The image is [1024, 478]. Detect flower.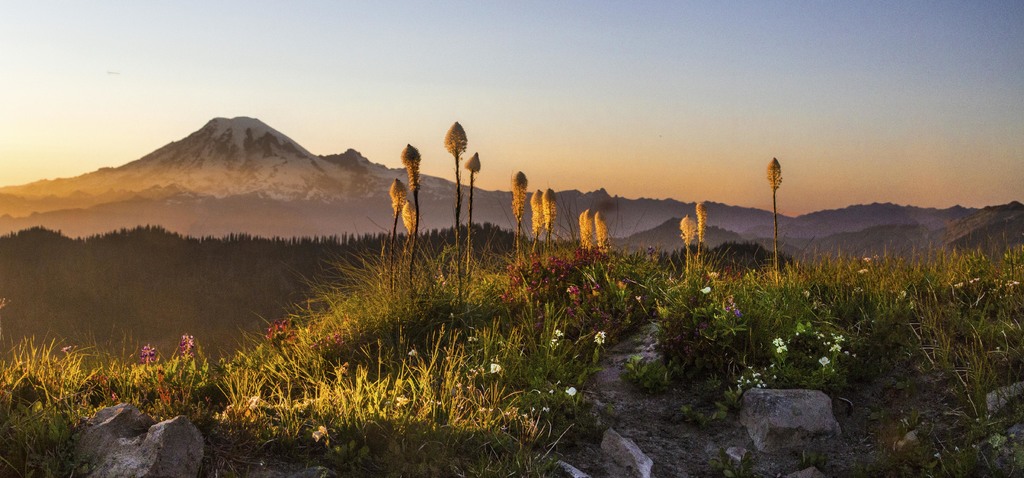
Detection: 178/333/194/355.
